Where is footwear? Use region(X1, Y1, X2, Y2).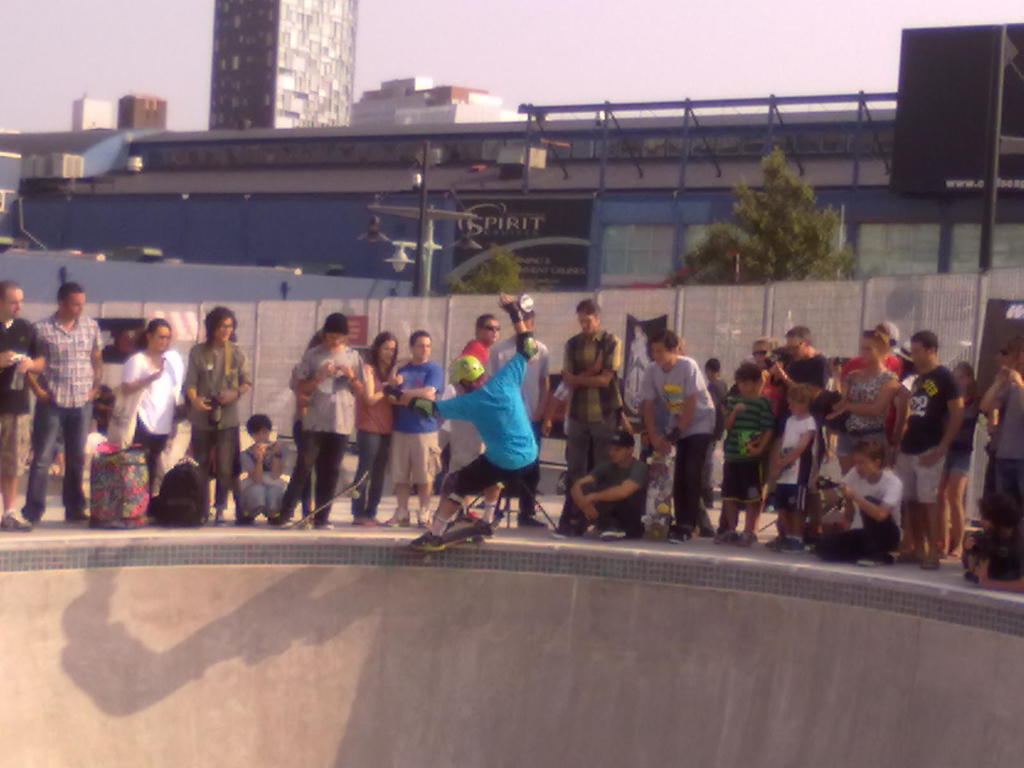
region(897, 552, 922, 564).
